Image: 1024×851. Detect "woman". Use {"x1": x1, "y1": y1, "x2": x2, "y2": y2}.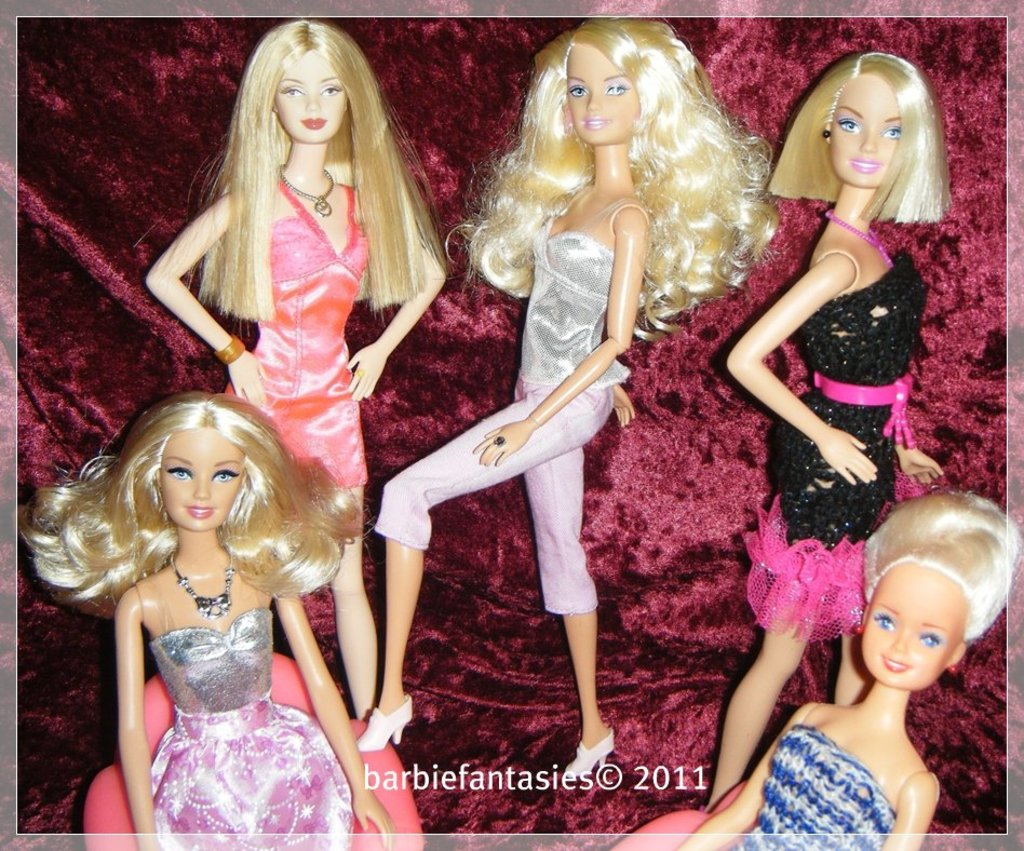
{"x1": 53, "y1": 357, "x2": 396, "y2": 845}.
